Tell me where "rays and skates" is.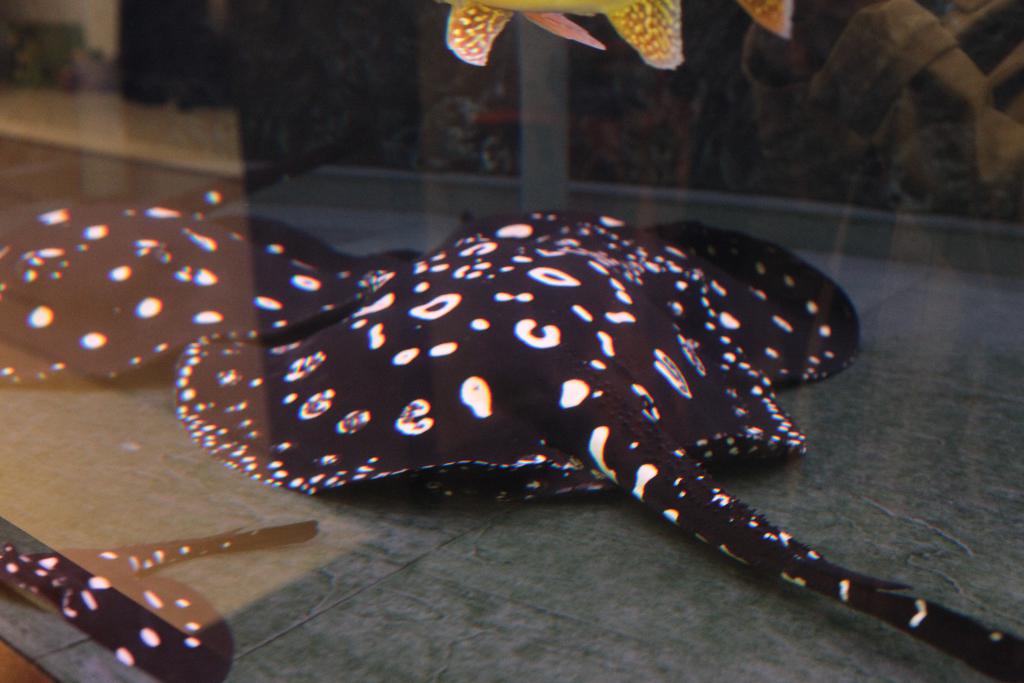
"rays and skates" is at 0,203,416,386.
